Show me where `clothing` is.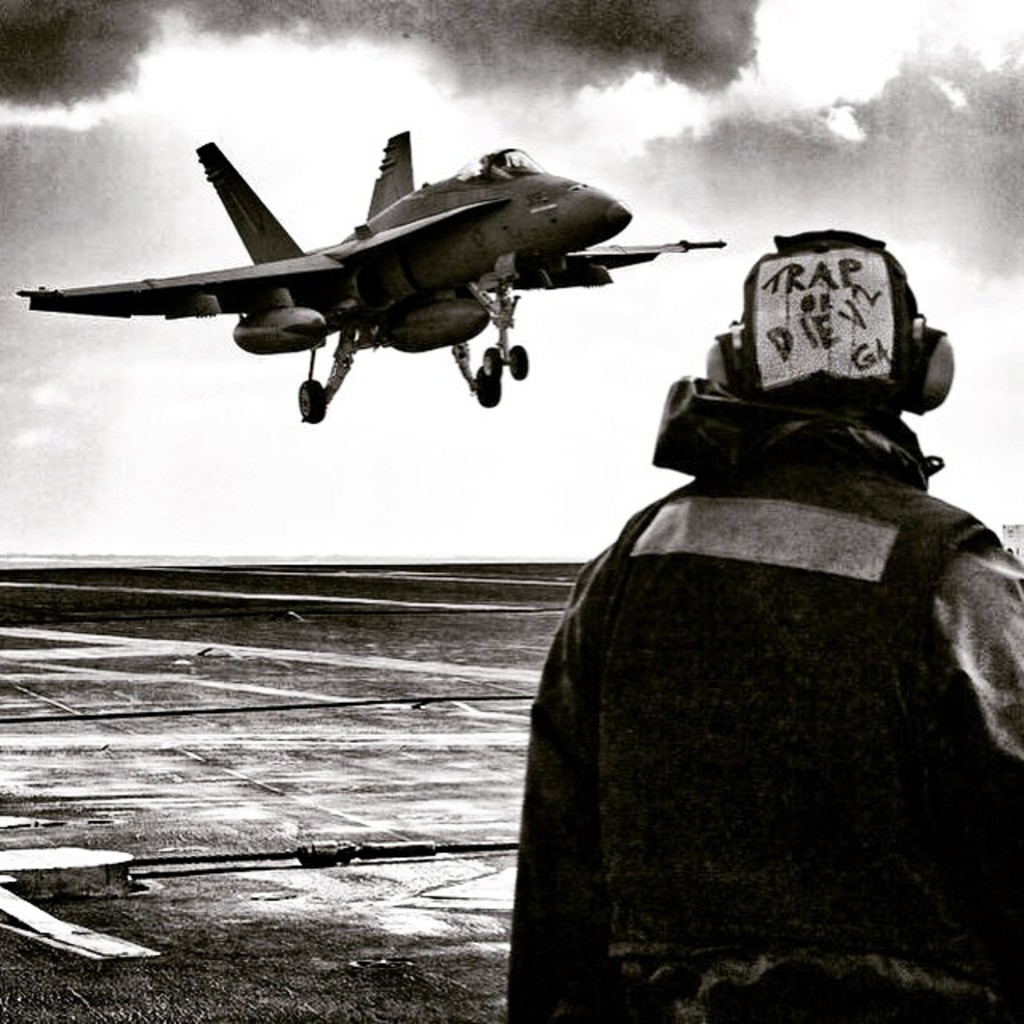
`clothing` is at box(475, 378, 1018, 1022).
